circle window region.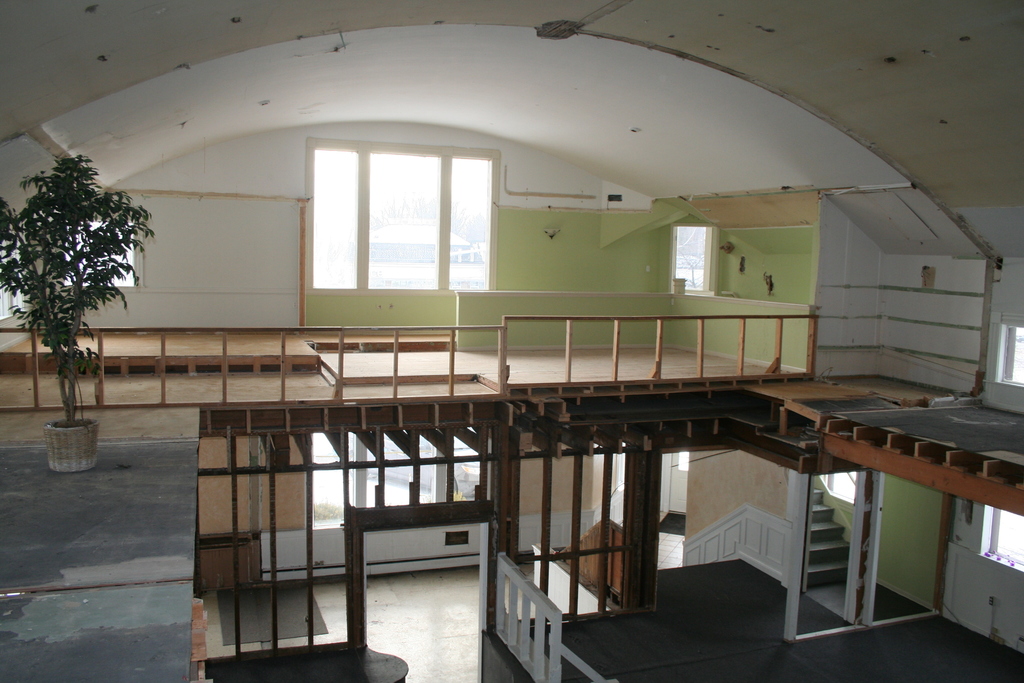
Region: bbox=[995, 315, 1023, 395].
